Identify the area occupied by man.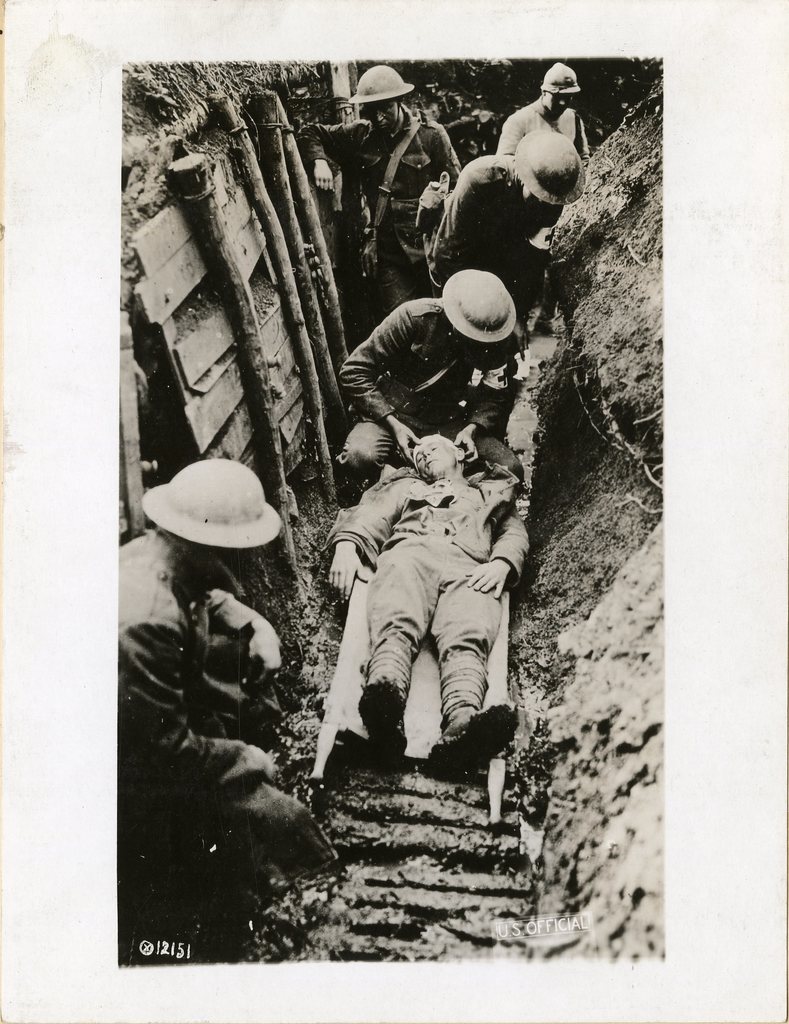
Area: 495:61:592:160.
